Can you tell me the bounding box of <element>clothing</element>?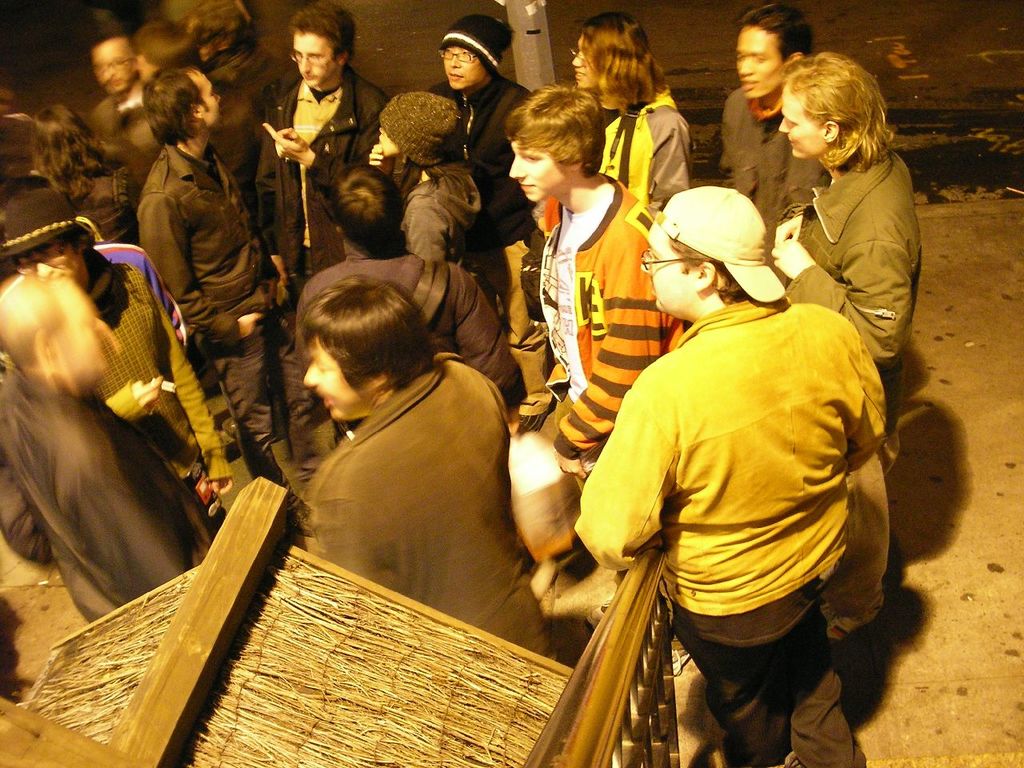
bbox=(139, 134, 302, 478).
